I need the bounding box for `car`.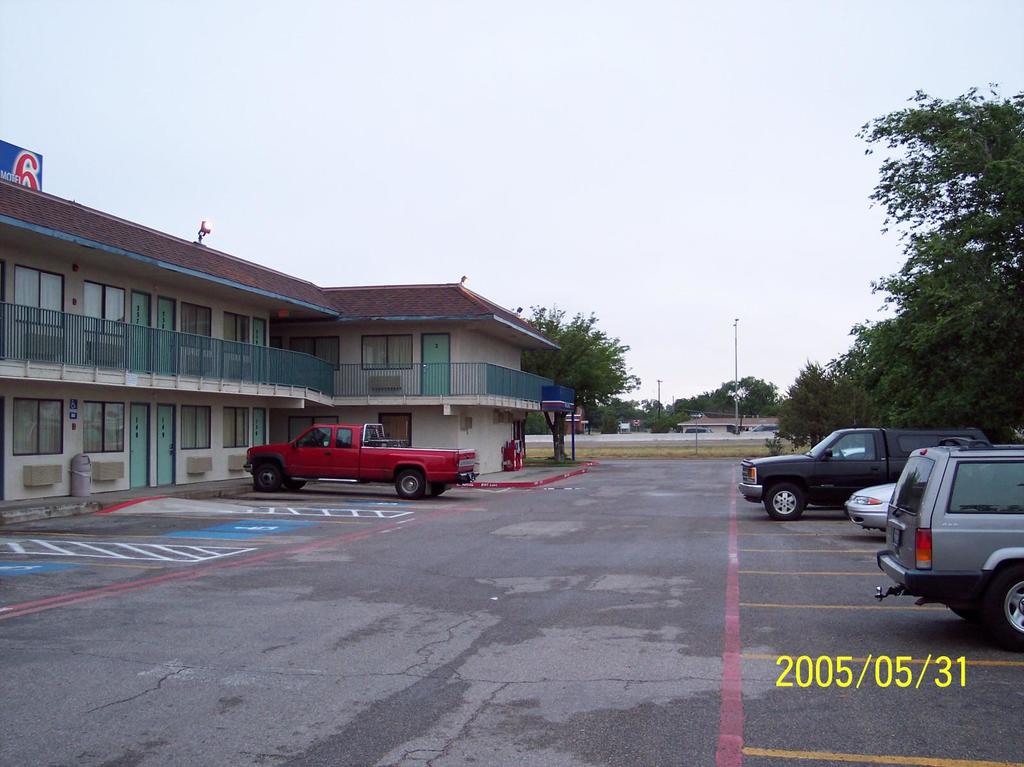
Here it is: box(740, 415, 989, 523).
